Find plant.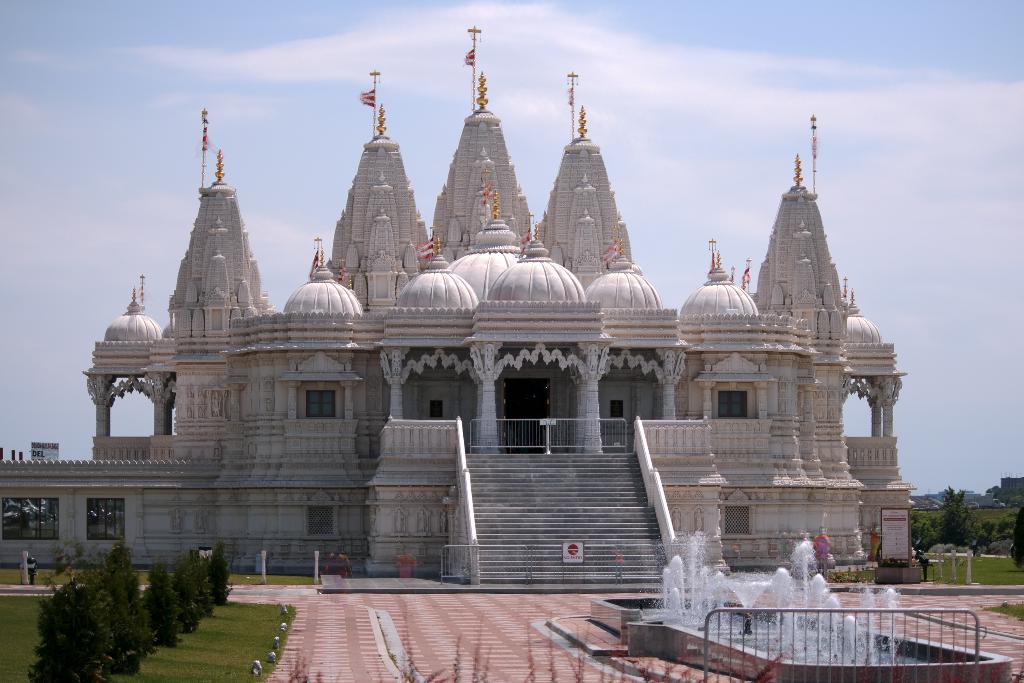
[x1=1012, y1=504, x2=1022, y2=572].
